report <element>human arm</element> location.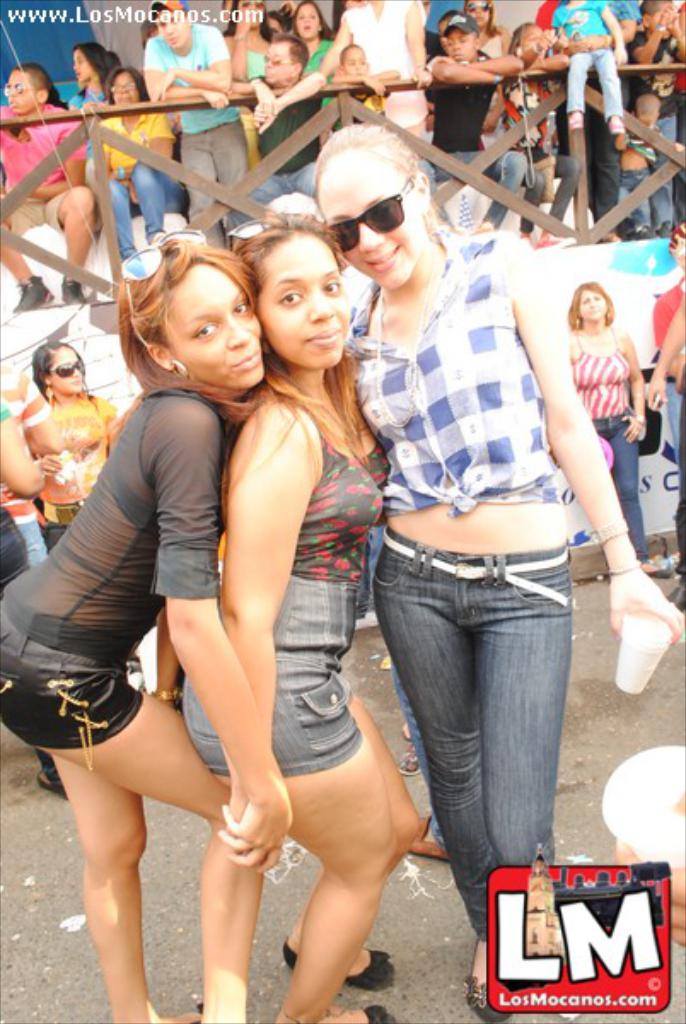
Report: 599/0/628/72.
